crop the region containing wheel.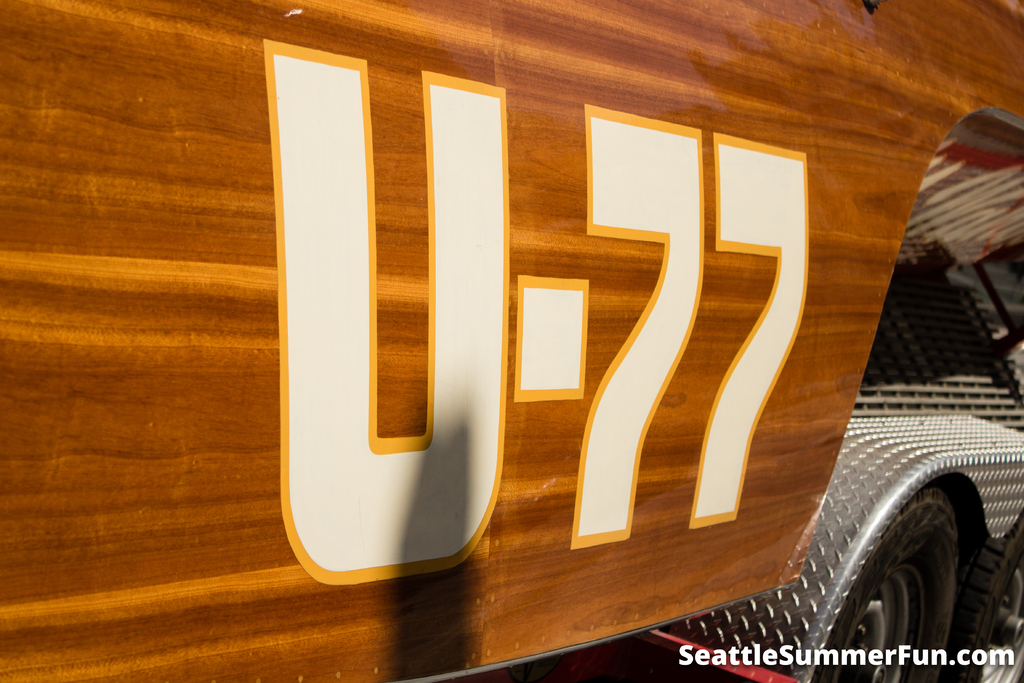
Crop region: crop(943, 502, 1023, 682).
